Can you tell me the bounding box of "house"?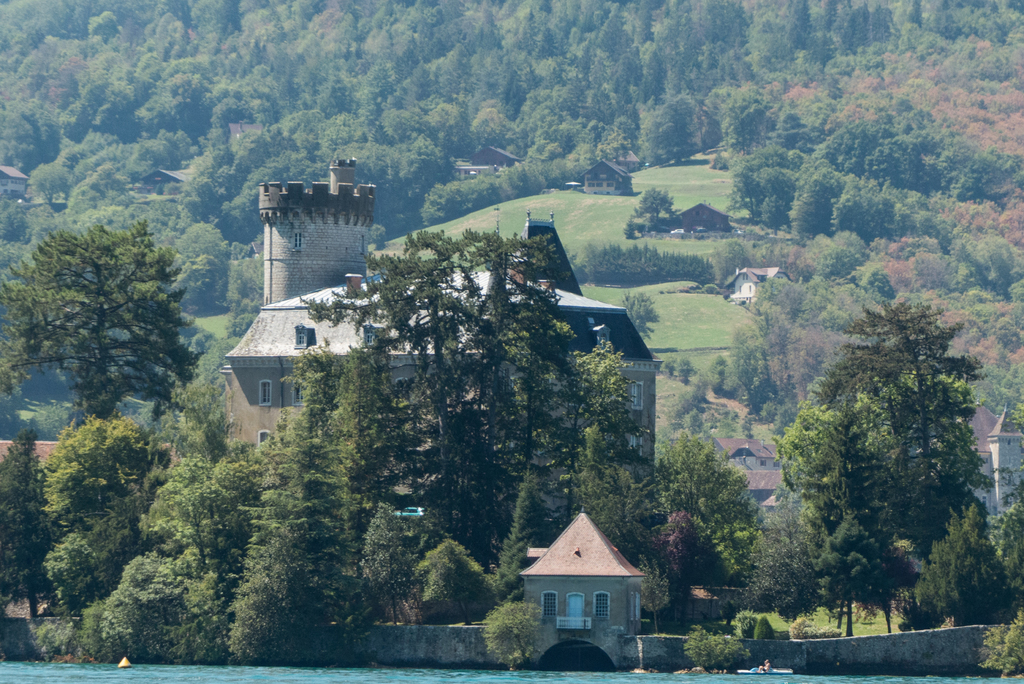
(703,439,837,548).
